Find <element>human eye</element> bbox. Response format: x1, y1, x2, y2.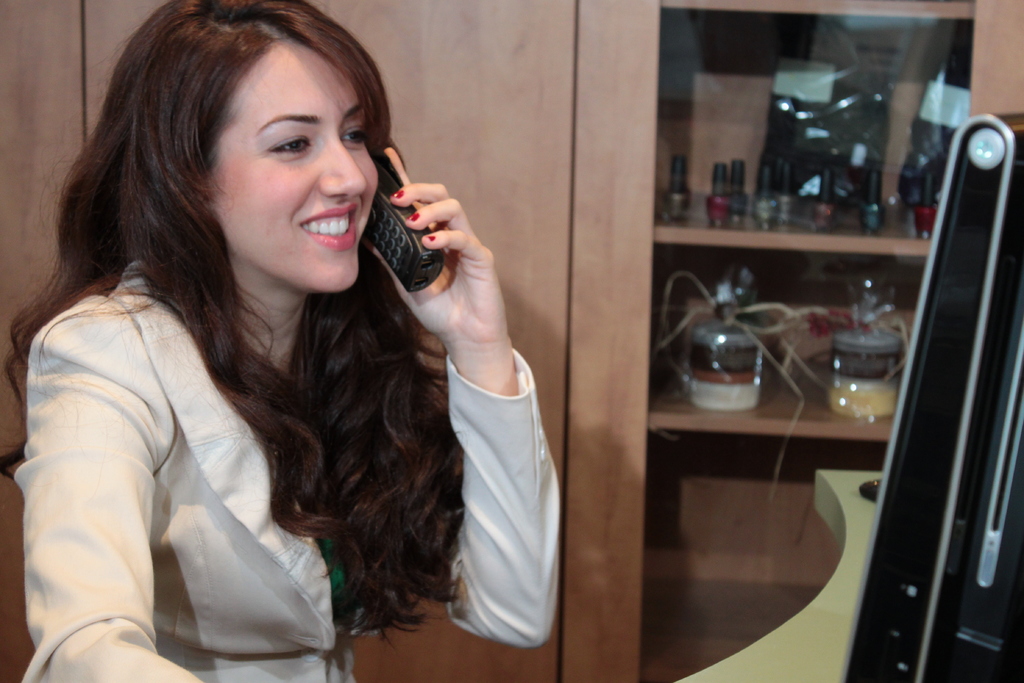
266, 123, 312, 165.
